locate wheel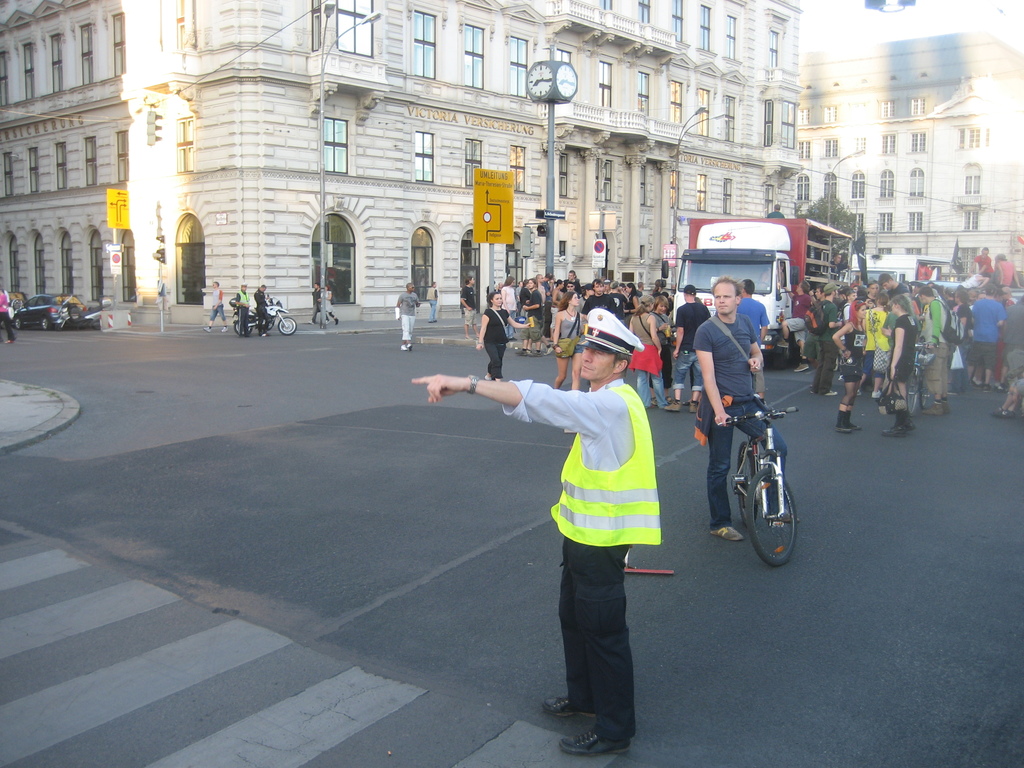
BBox(918, 376, 928, 407)
